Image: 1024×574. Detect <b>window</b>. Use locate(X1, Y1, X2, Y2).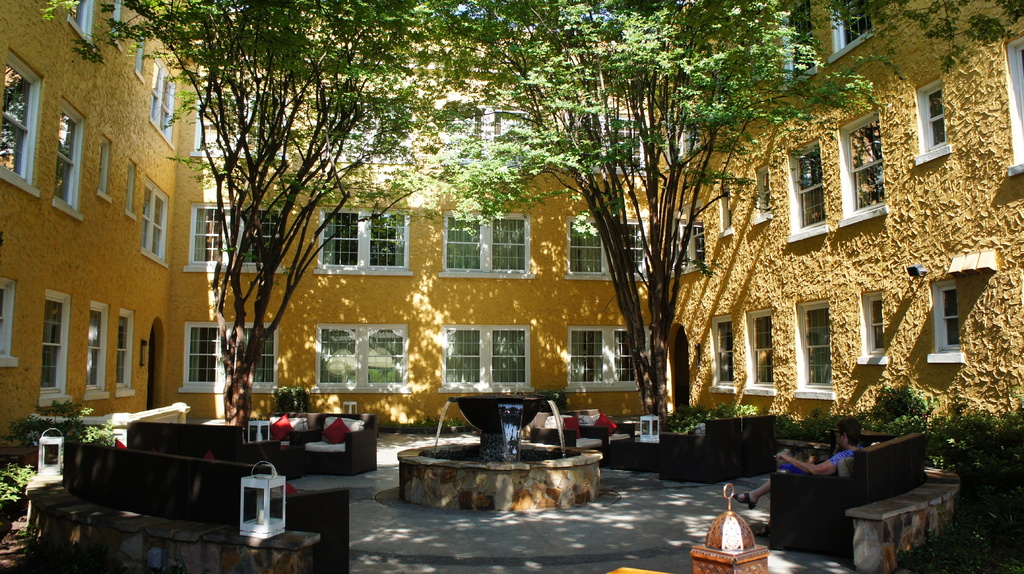
locate(244, 328, 278, 390).
